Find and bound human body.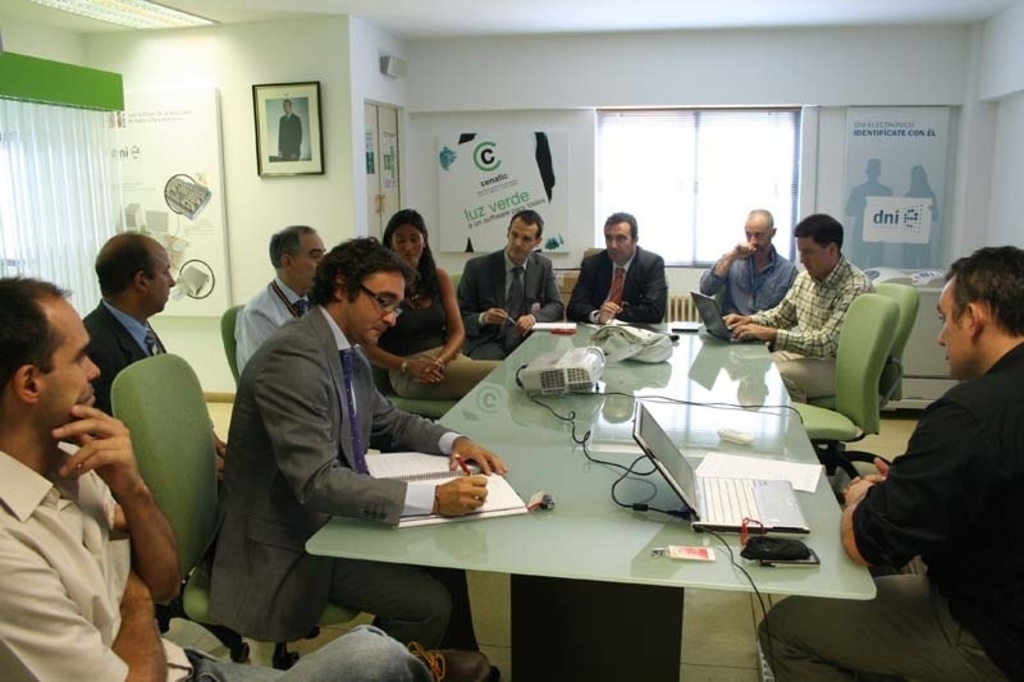
Bound: rect(721, 258, 877, 398).
